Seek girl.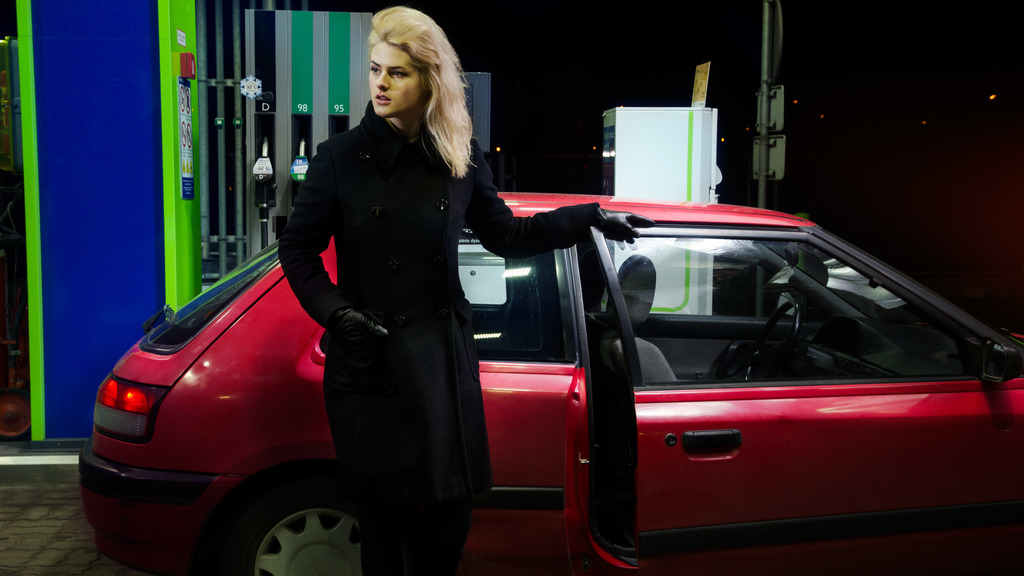
bbox(275, 5, 653, 575).
